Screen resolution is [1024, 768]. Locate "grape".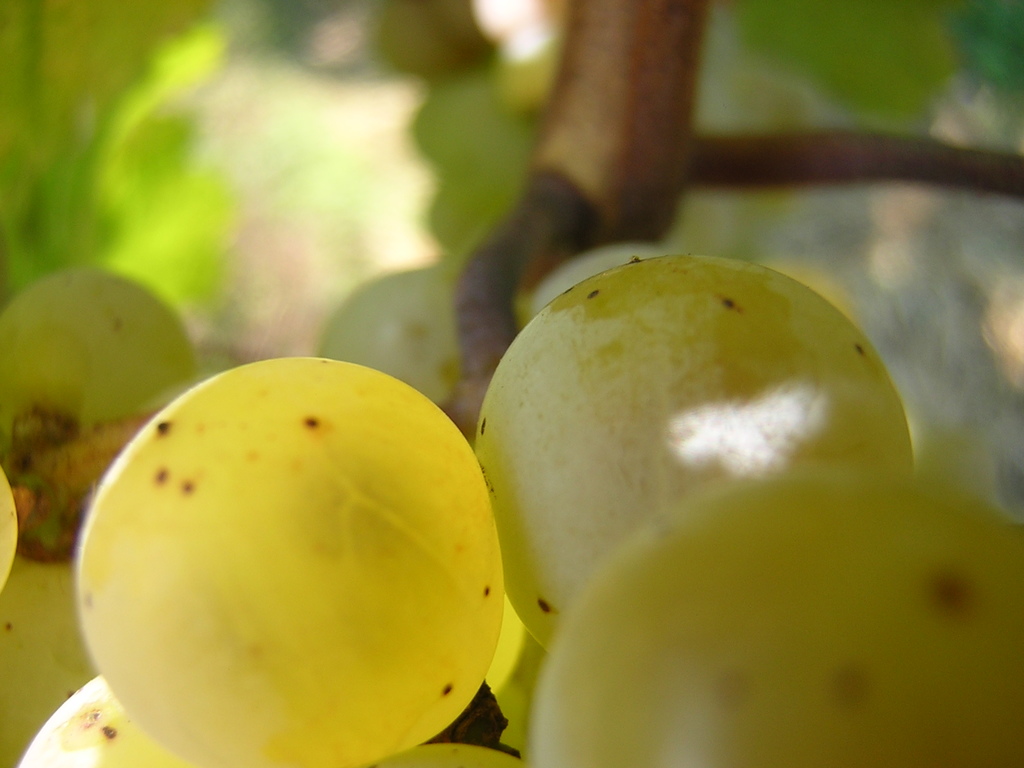
[left=321, top=273, right=472, bottom=406].
